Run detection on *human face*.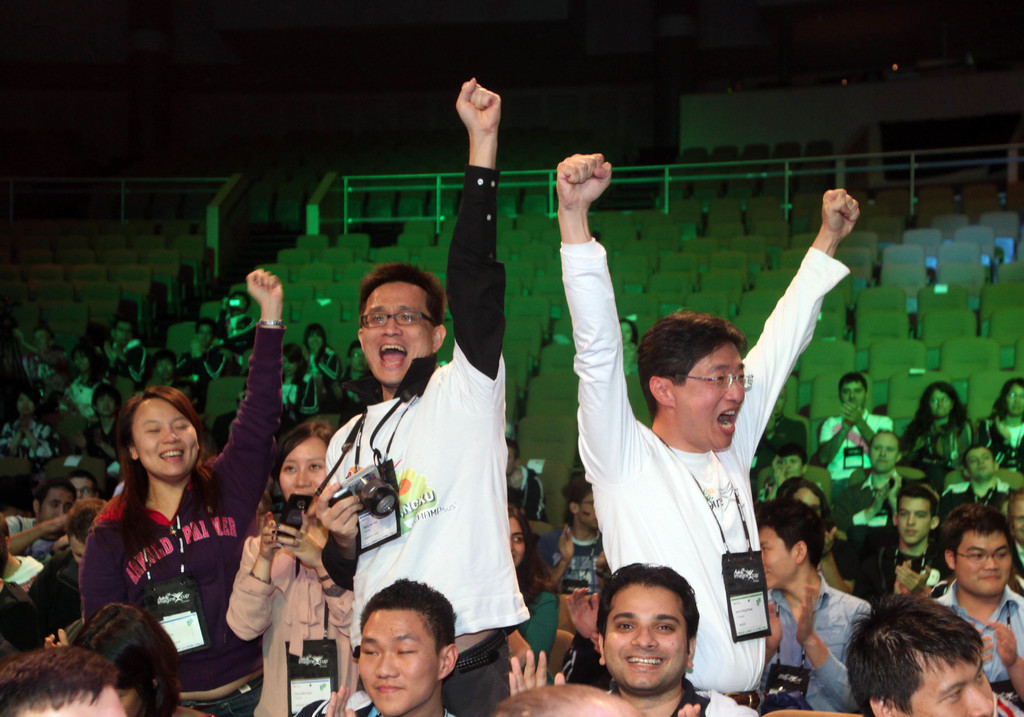
Result: locate(602, 584, 691, 689).
